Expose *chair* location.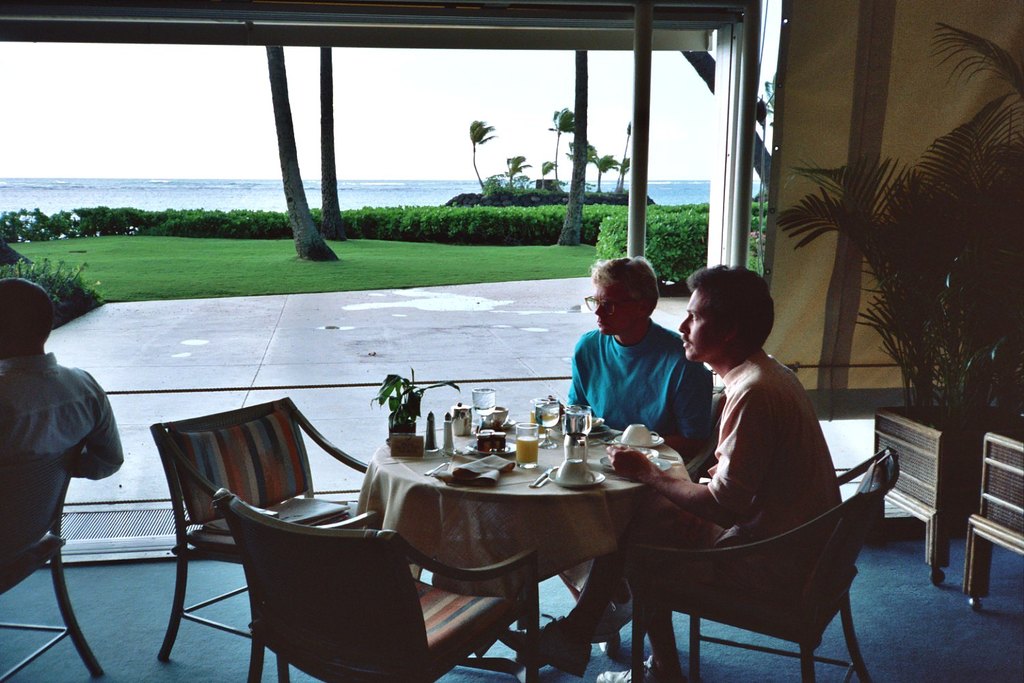
Exposed at box=[0, 437, 109, 682].
